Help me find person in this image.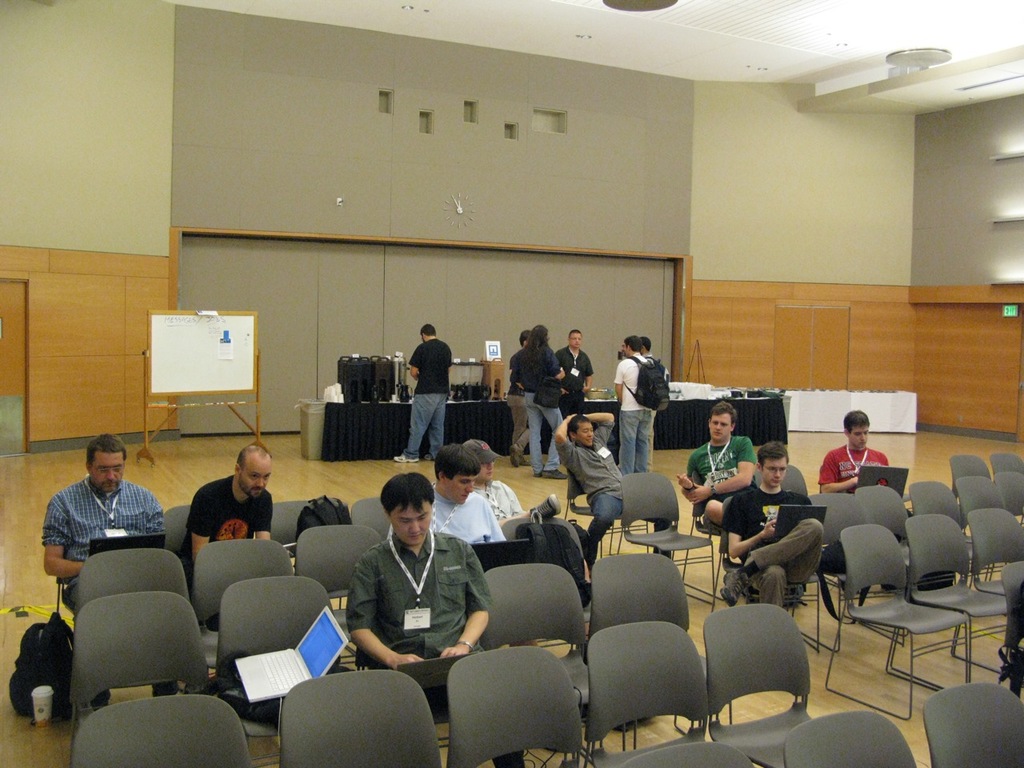
Found it: x1=341 y1=472 x2=486 y2=679.
